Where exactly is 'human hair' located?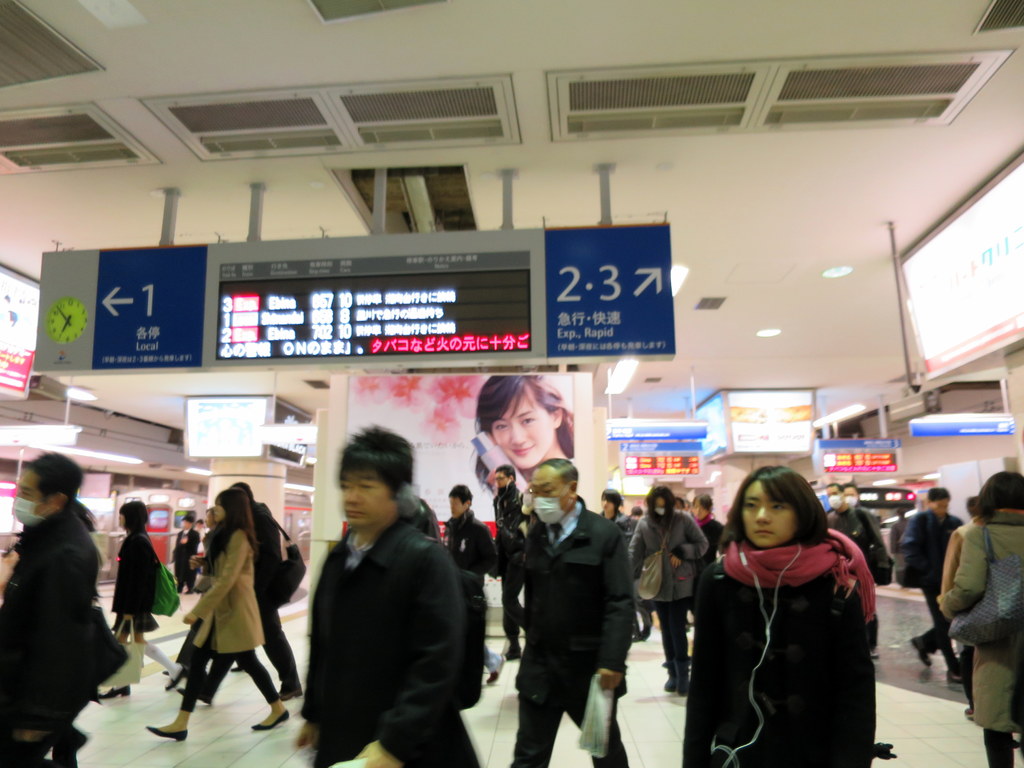
Its bounding box is 698:497:710:515.
